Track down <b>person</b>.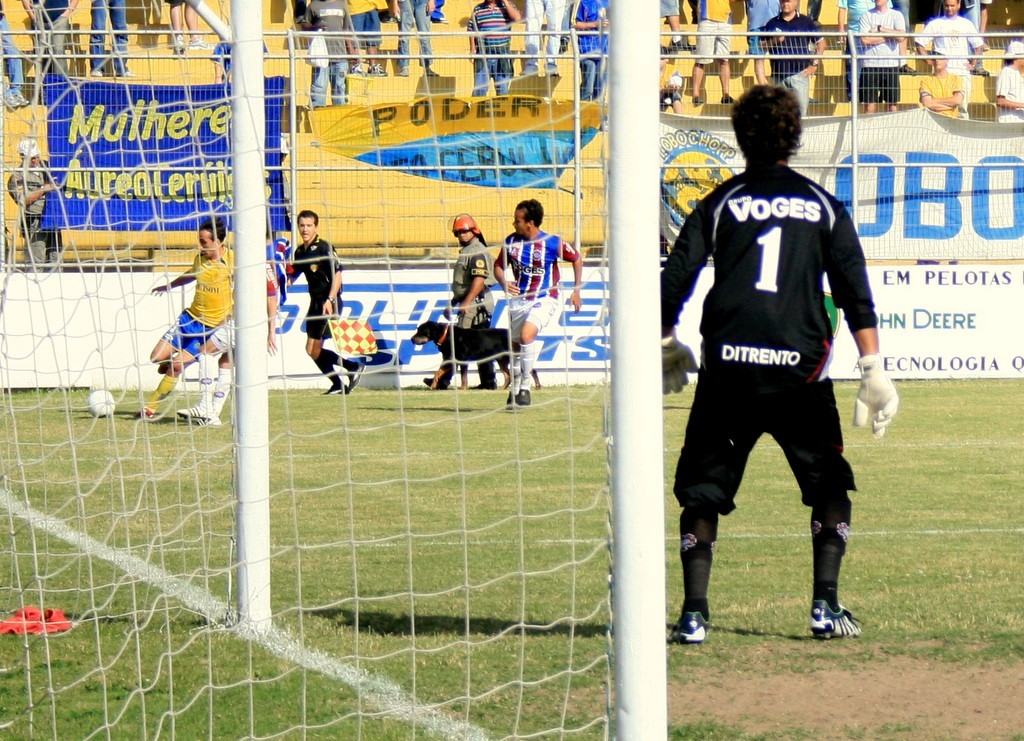
Tracked to bbox=(94, 0, 135, 76).
